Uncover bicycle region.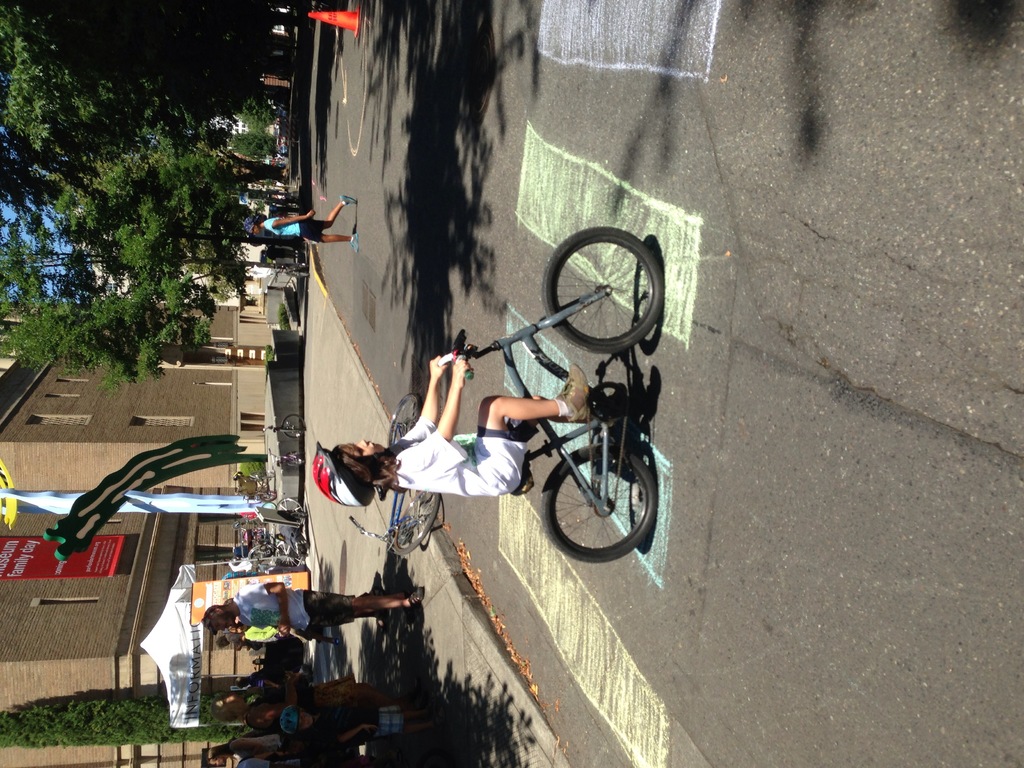
Uncovered: left=380, top=228, right=684, bottom=577.
